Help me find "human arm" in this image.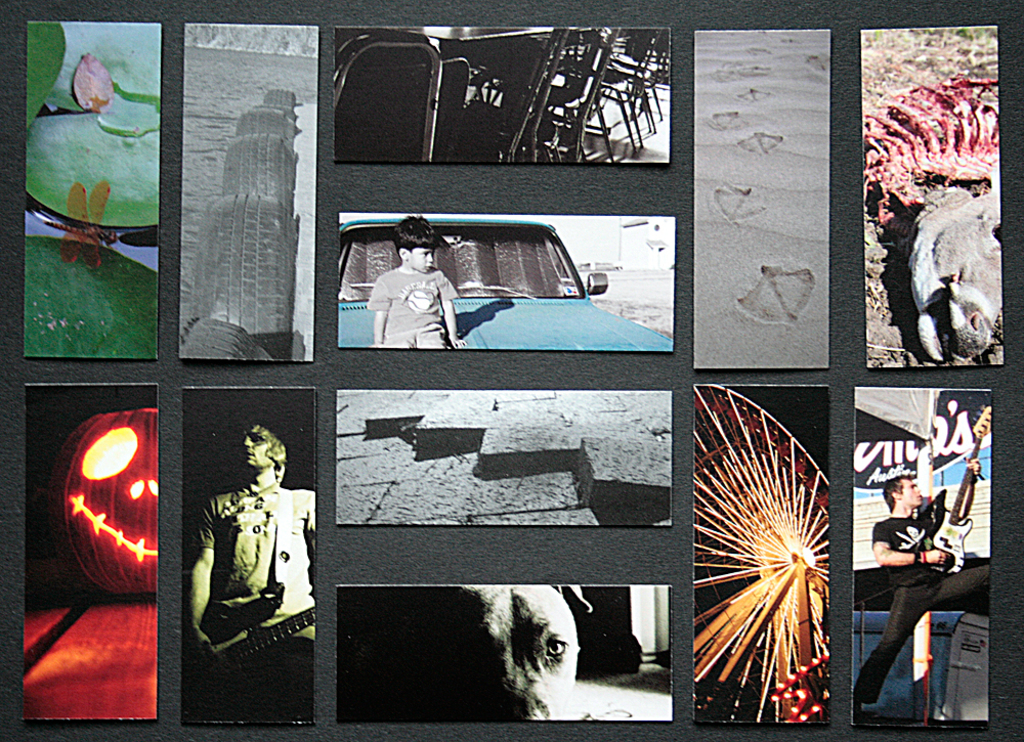
Found it: crop(871, 519, 952, 565).
